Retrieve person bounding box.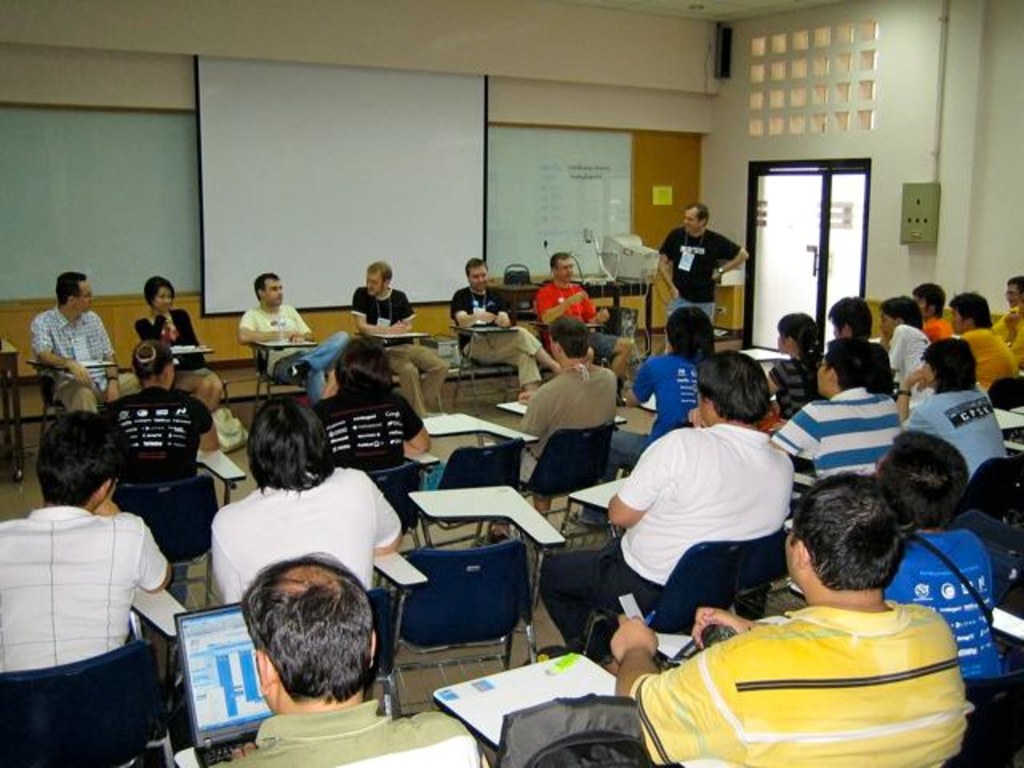
Bounding box: <bbox>770, 338, 906, 475</bbox>.
